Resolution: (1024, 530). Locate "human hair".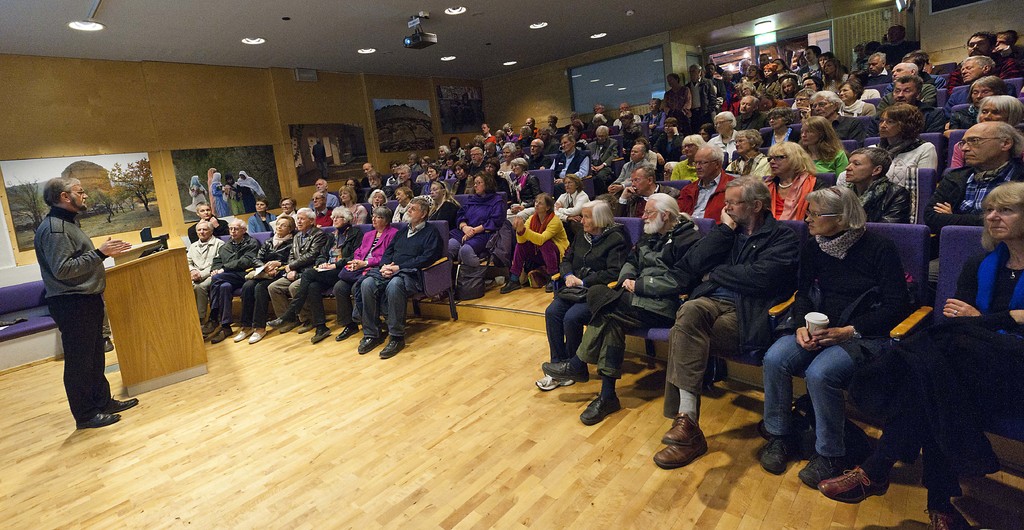
x1=562 y1=131 x2=575 y2=147.
